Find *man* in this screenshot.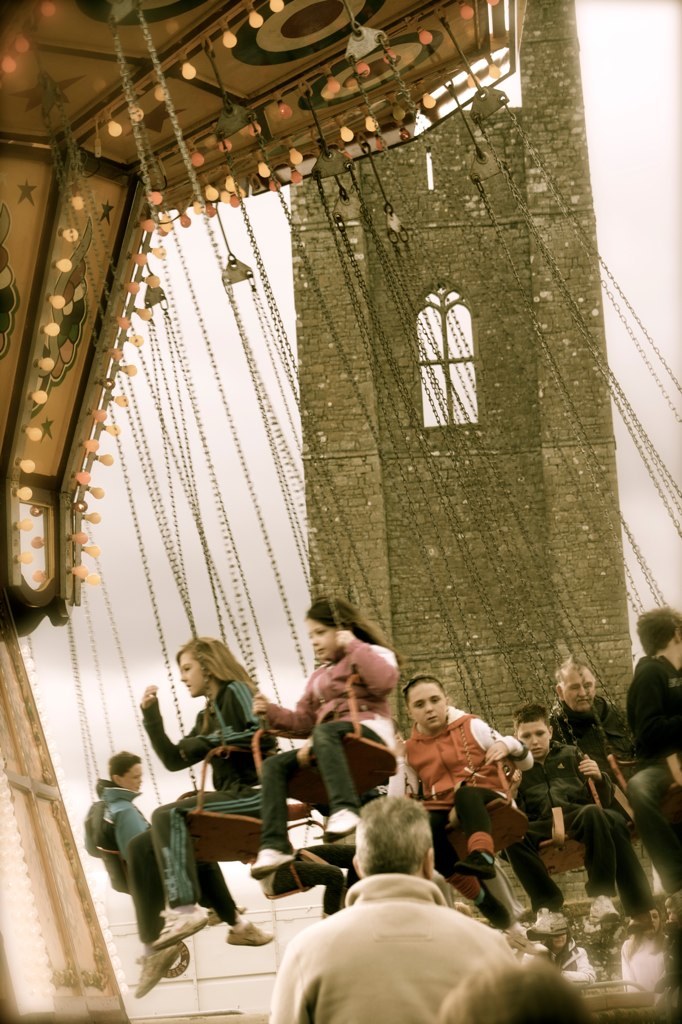
The bounding box for *man* is [548,657,640,920].
